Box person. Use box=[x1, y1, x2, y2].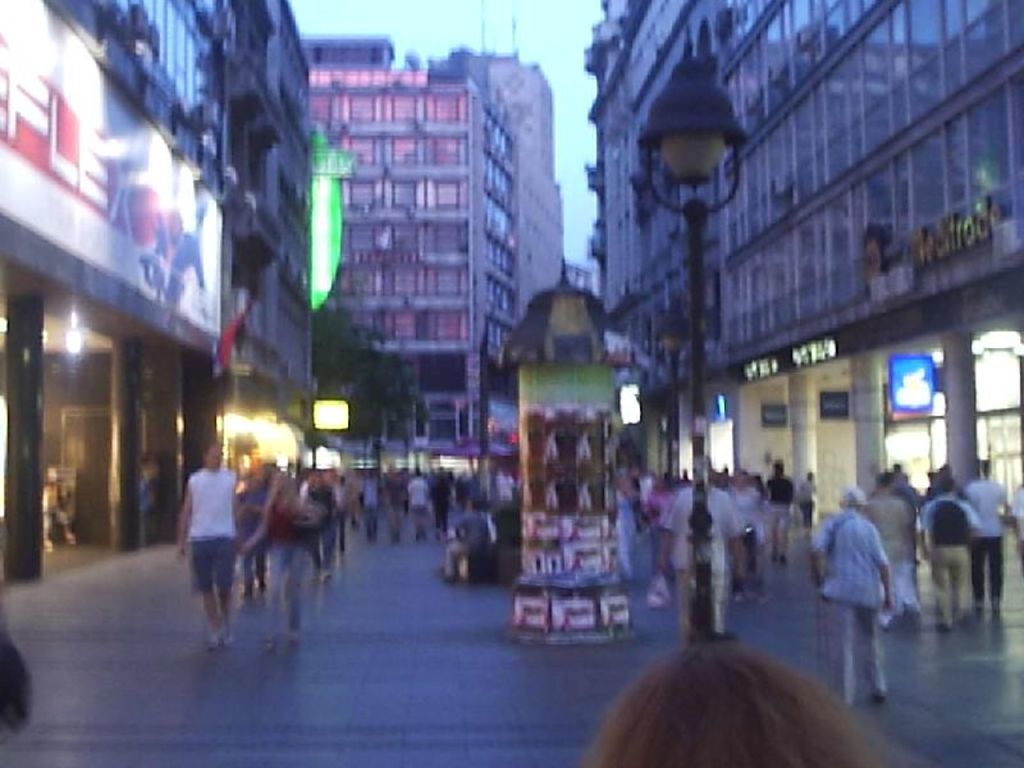
box=[169, 436, 239, 662].
